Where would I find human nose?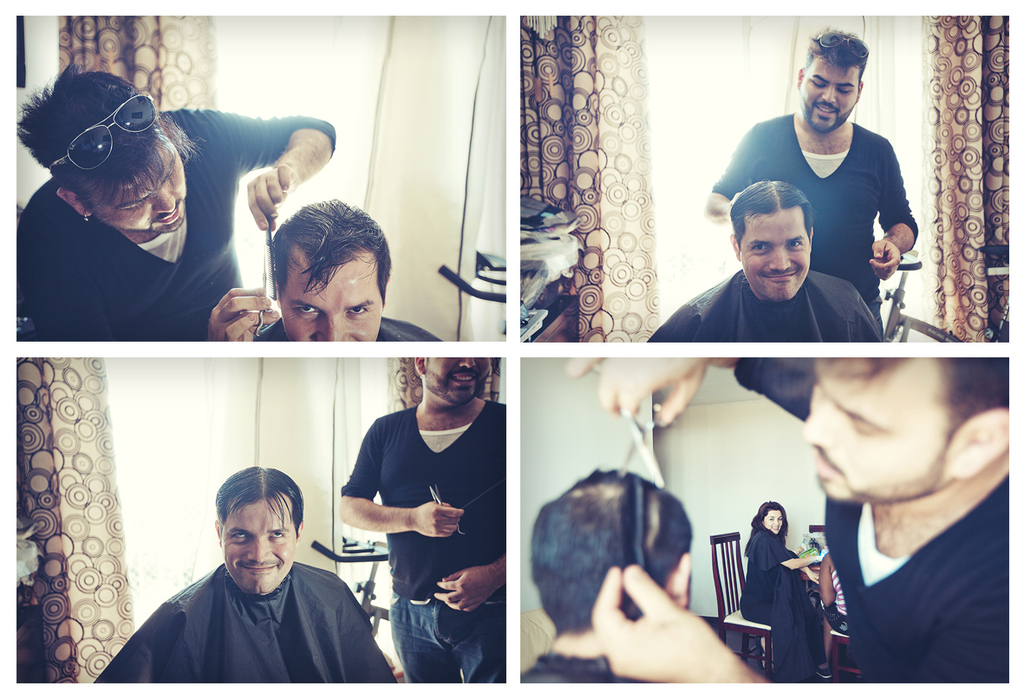
At box(458, 356, 475, 369).
